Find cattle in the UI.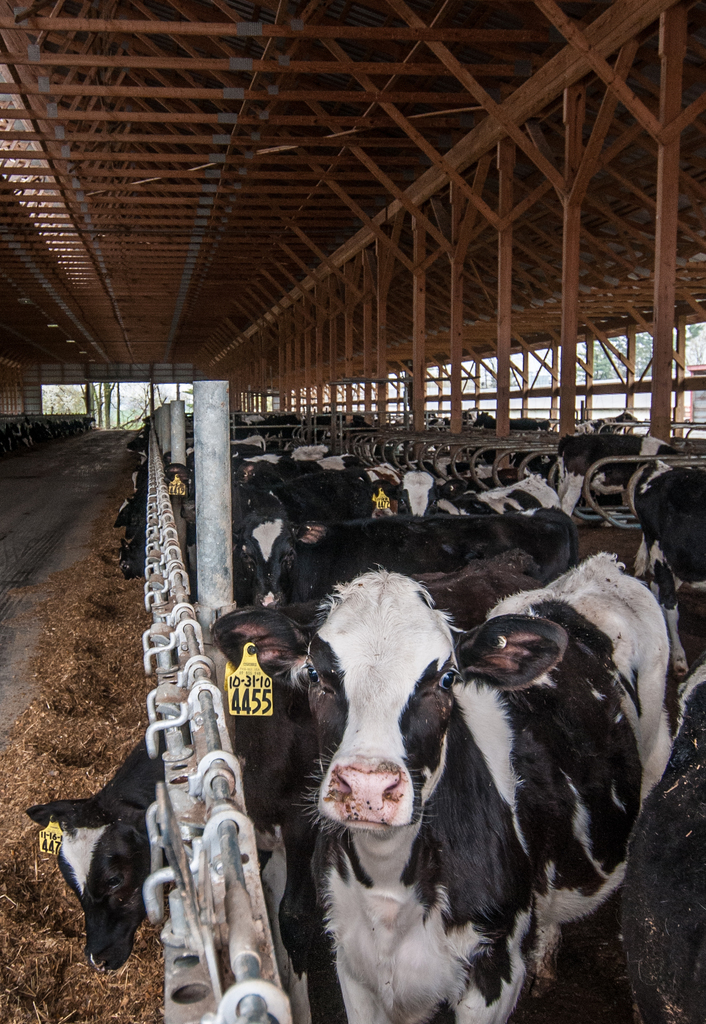
UI element at 399:468:447:515.
